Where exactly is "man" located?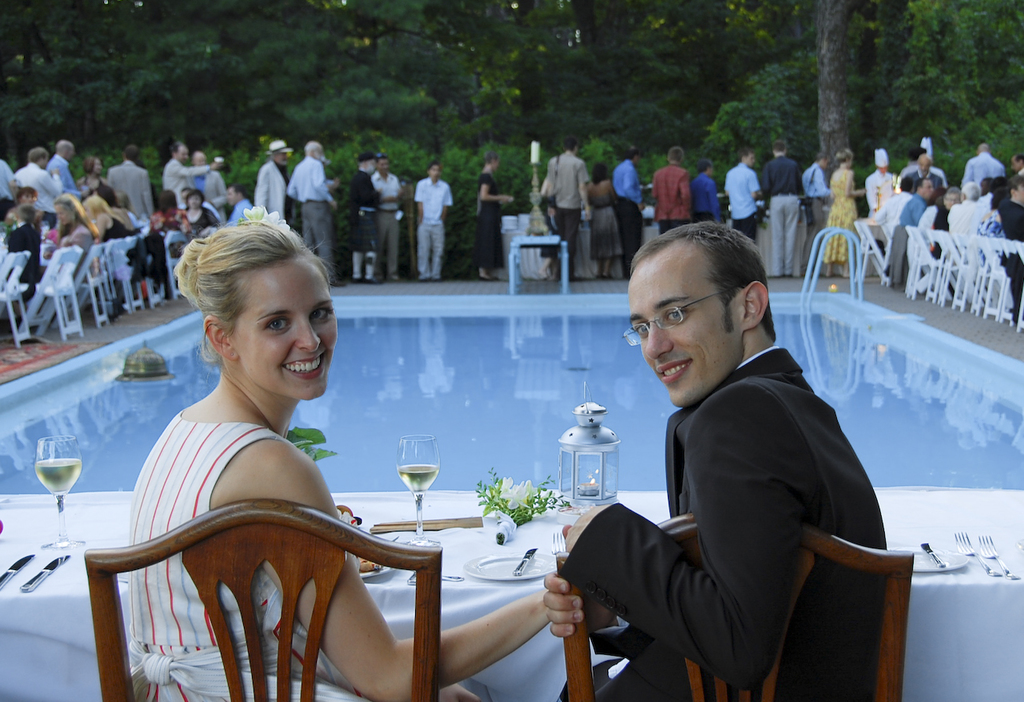
Its bounding box is bbox=[187, 152, 230, 207].
